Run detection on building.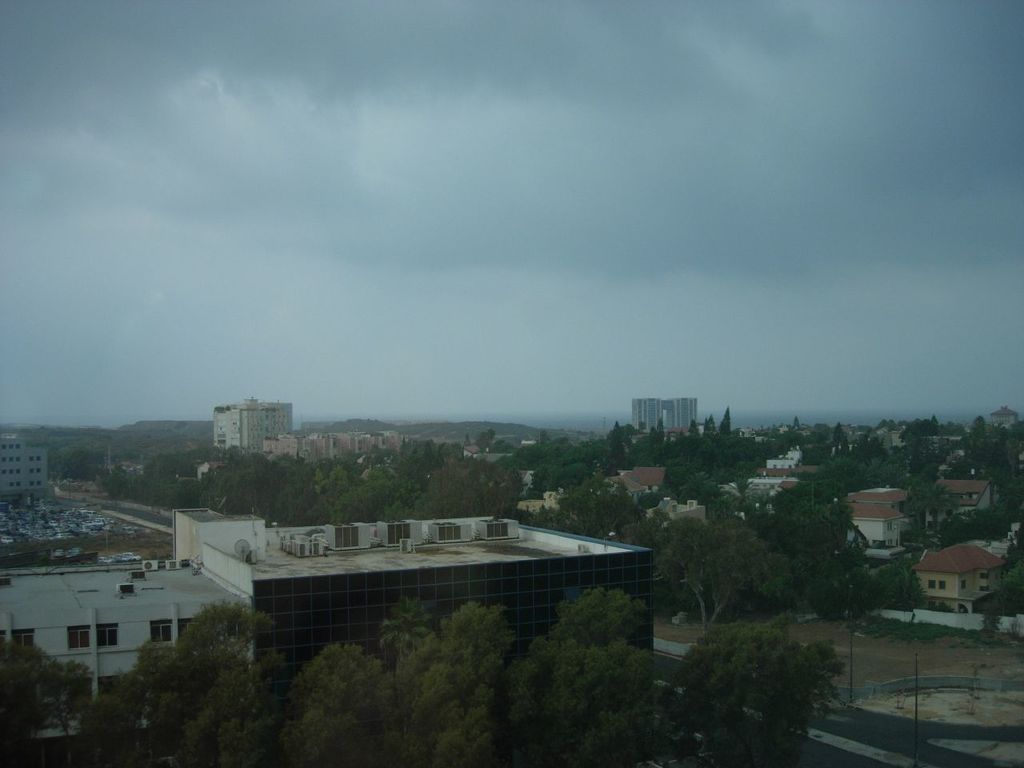
Result: Rect(842, 488, 912, 502).
